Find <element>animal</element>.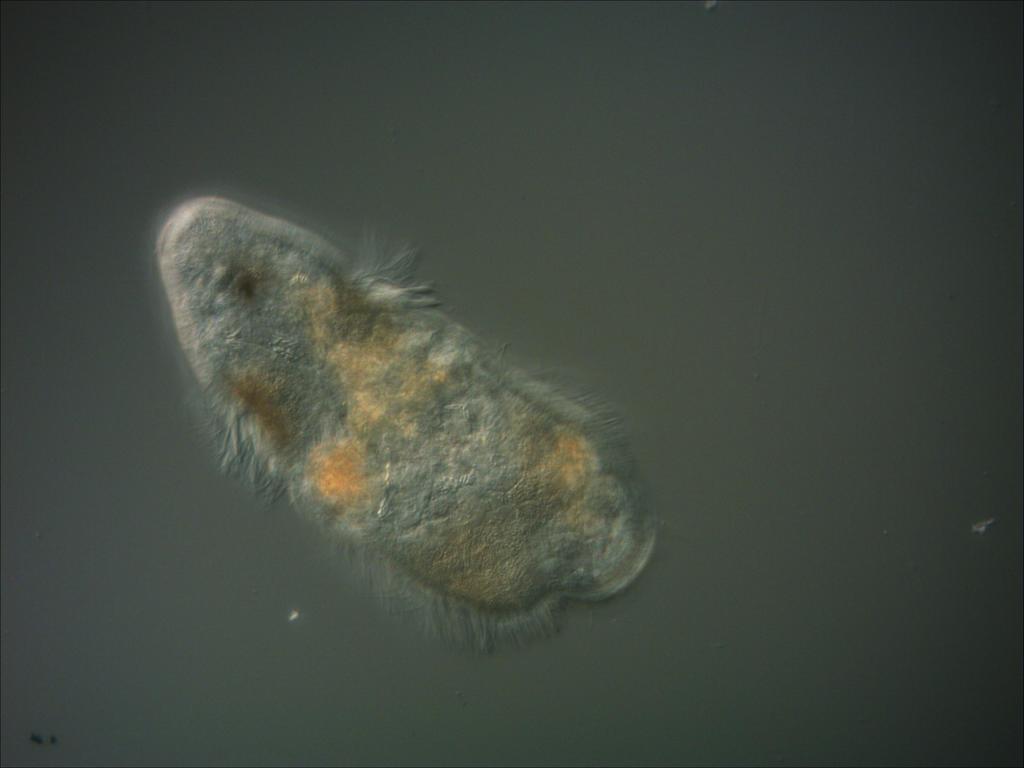
x1=155 y1=197 x2=654 y2=652.
